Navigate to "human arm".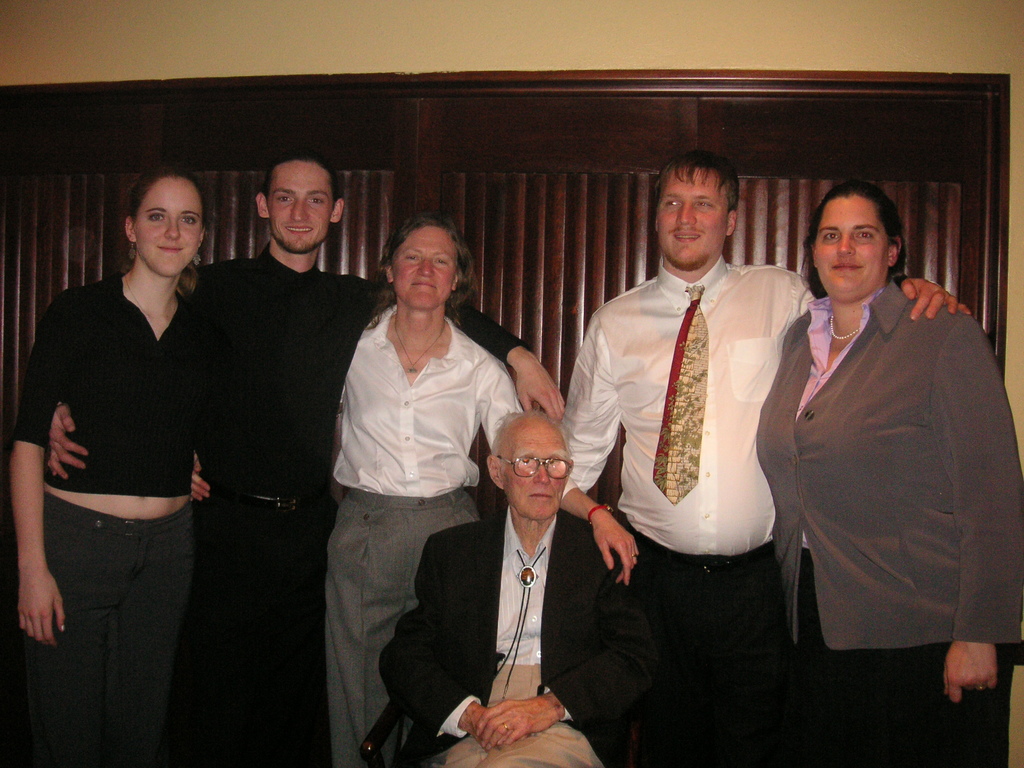
Navigation target: rect(35, 402, 102, 479).
